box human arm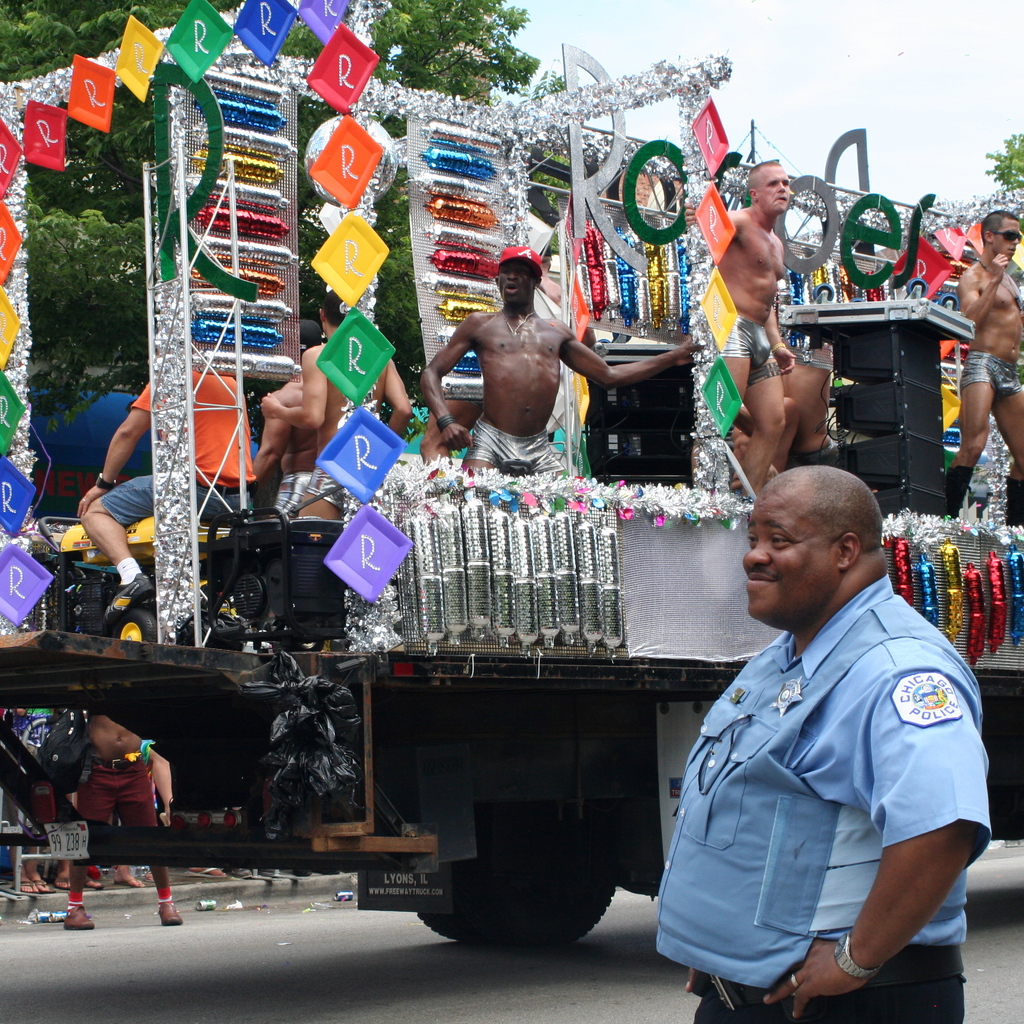
bbox(244, 387, 287, 481)
